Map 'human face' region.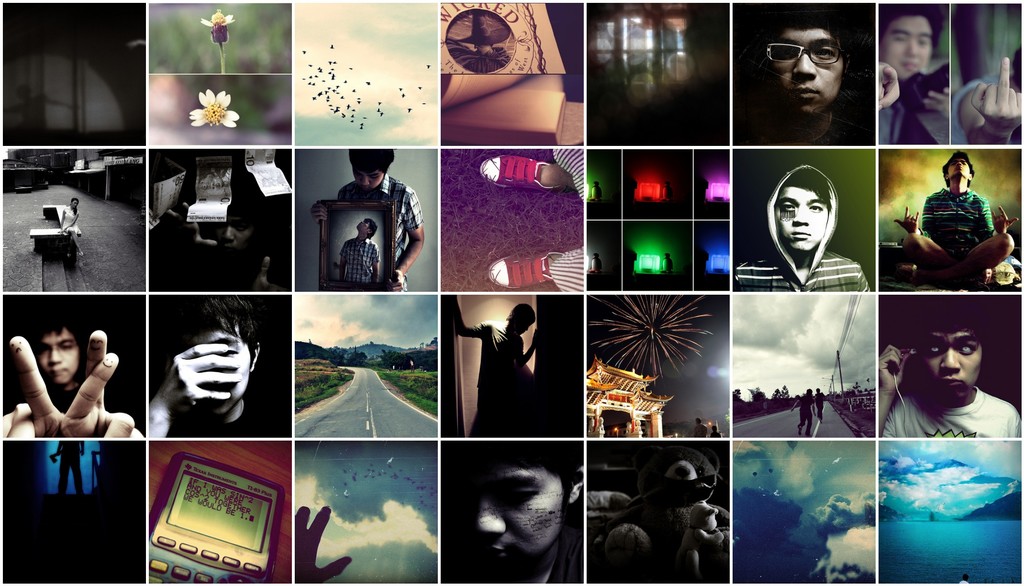
Mapped to (x1=920, y1=330, x2=988, y2=402).
